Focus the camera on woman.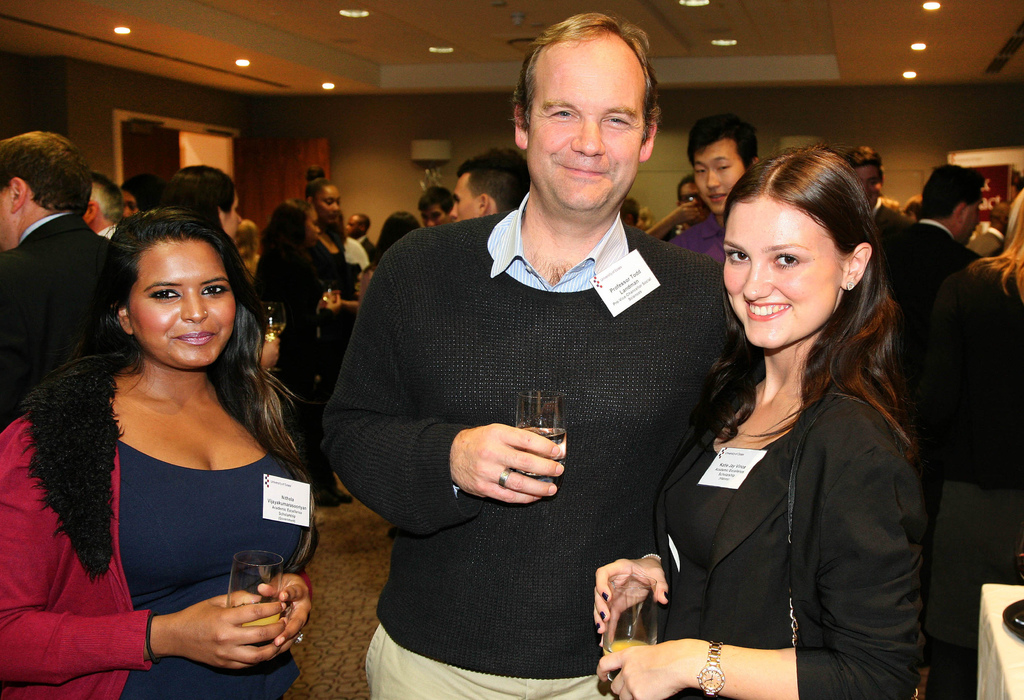
Focus region: box(248, 196, 355, 510).
